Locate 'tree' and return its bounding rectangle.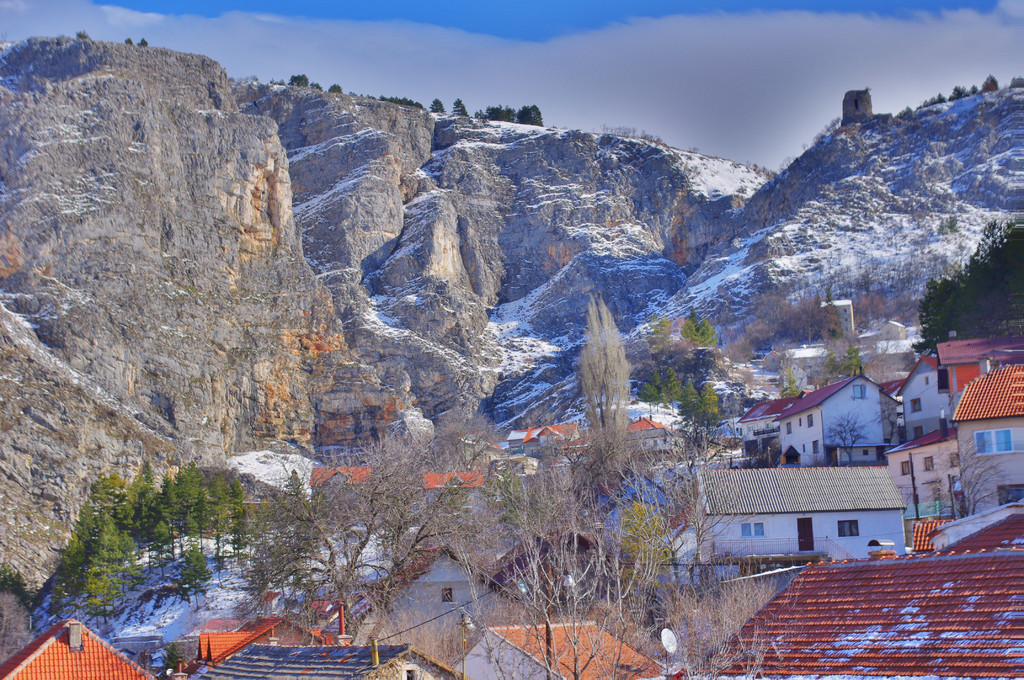
l=830, t=330, r=893, b=383.
